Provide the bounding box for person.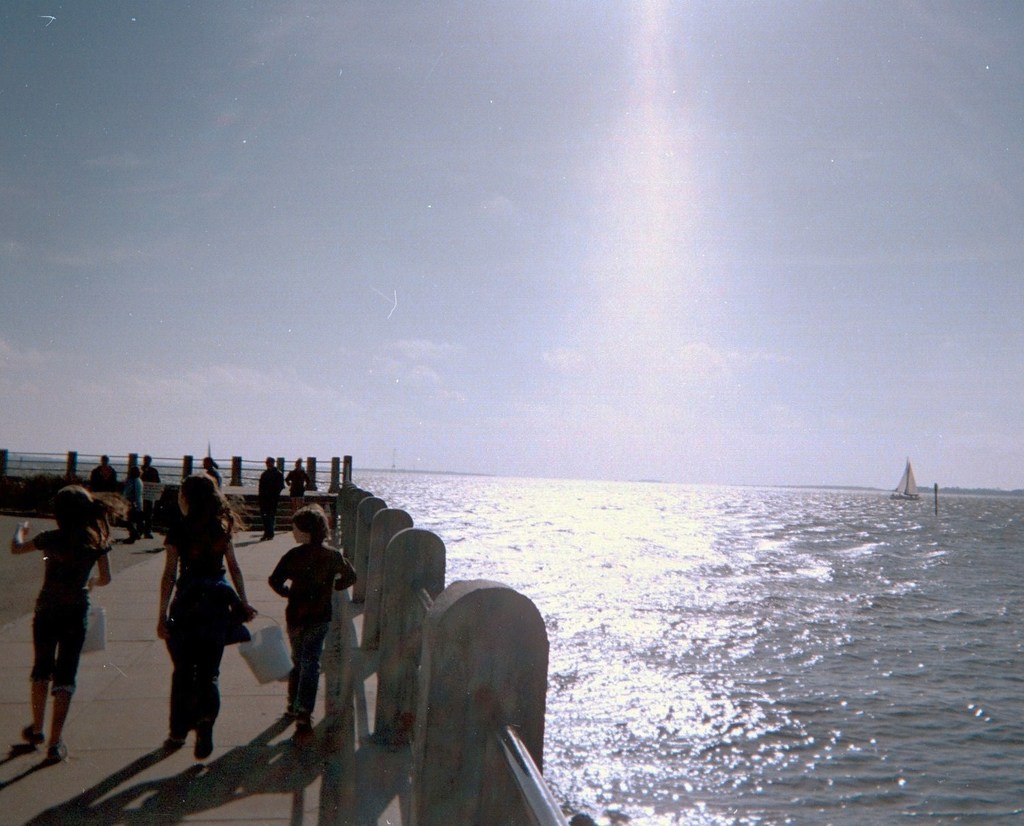
285/458/313/515.
